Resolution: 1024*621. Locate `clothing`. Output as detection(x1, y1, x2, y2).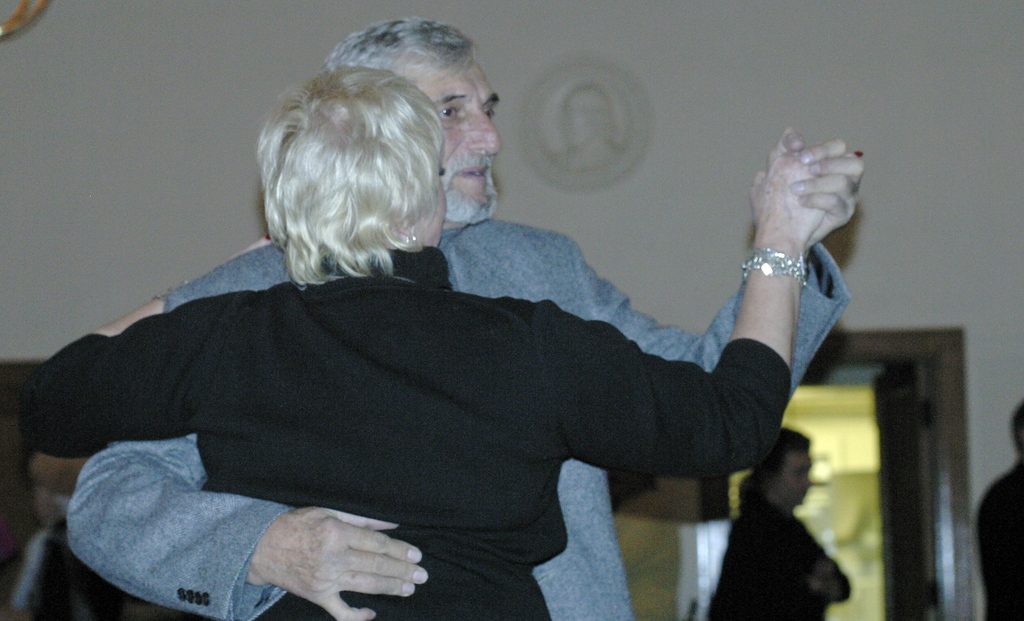
detection(712, 472, 844, 620).
